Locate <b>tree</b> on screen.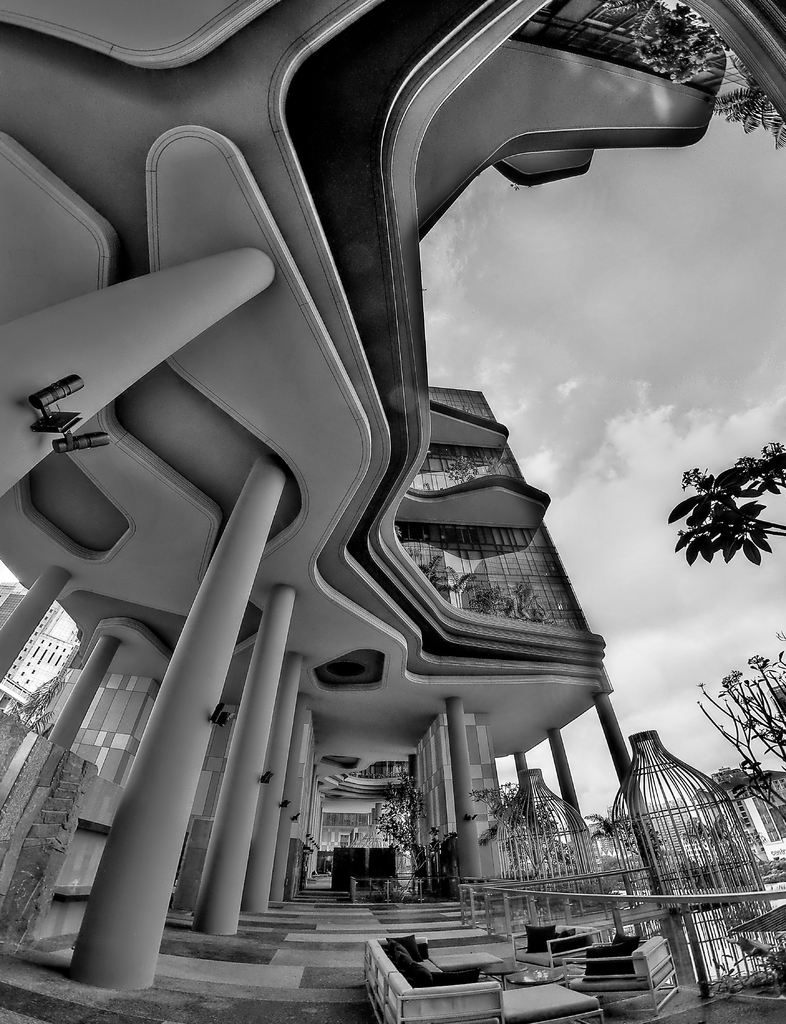
On screen at l=667, t=428, r=778, b=614.
